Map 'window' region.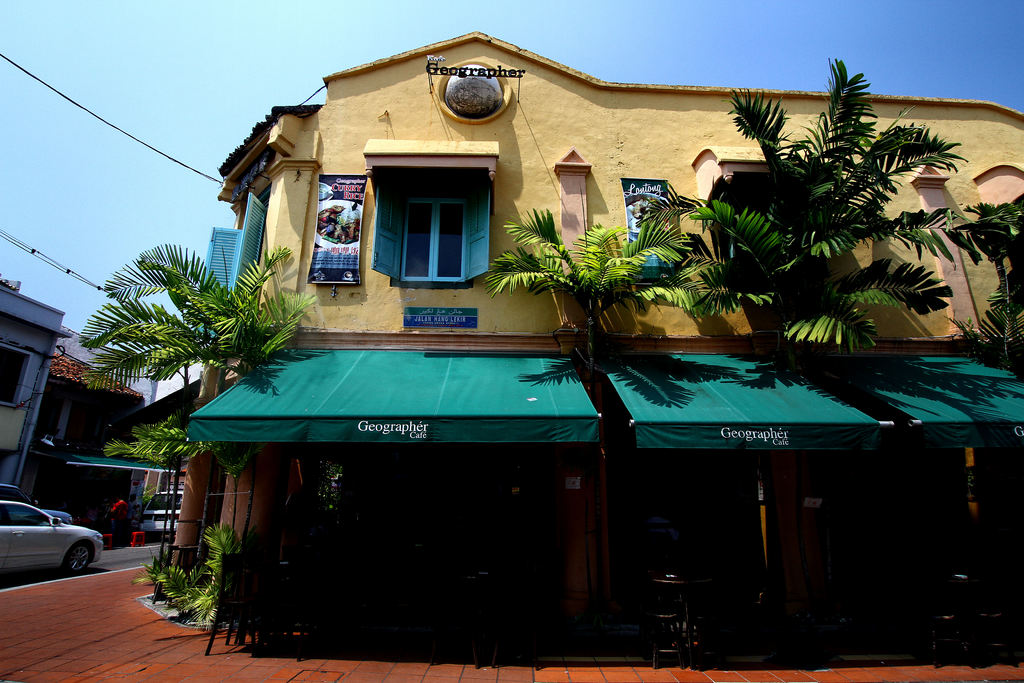
Mapped to left=0, top=343, right=31, bottom=414.
